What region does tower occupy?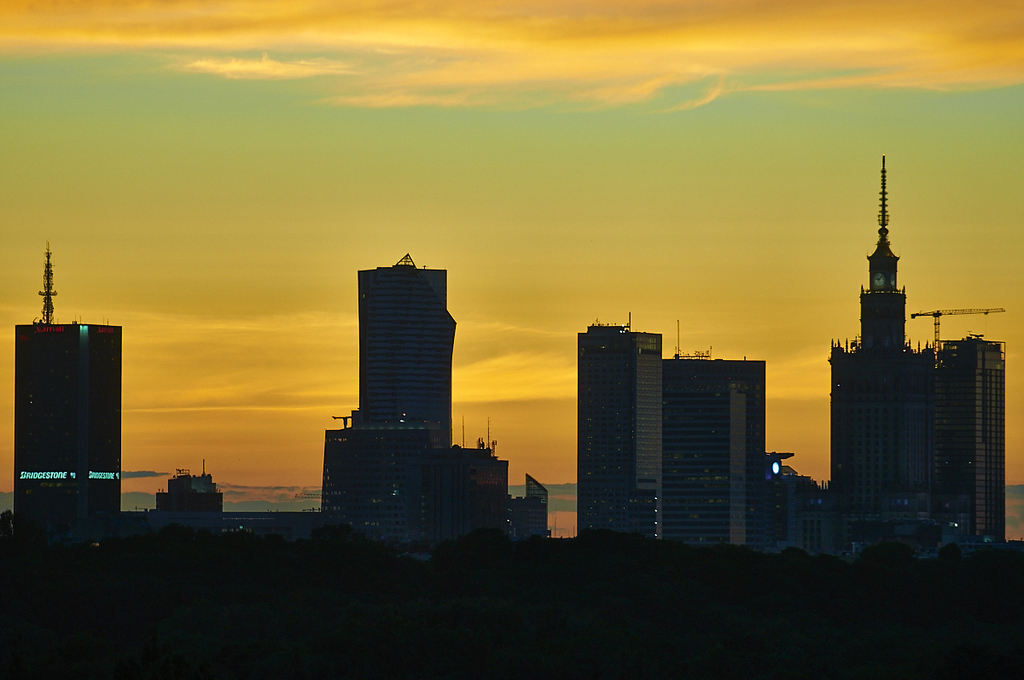
x1=10 y1=244 x2=128 y2=525.
